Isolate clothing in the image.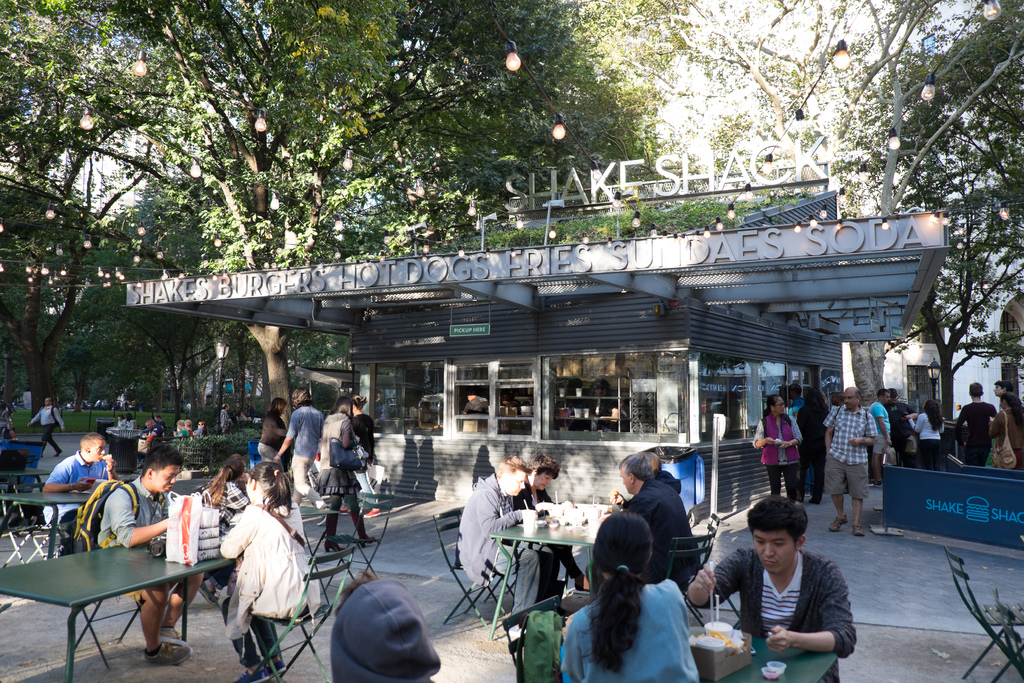
Isolated region: box(285, 453, 314, 499).
